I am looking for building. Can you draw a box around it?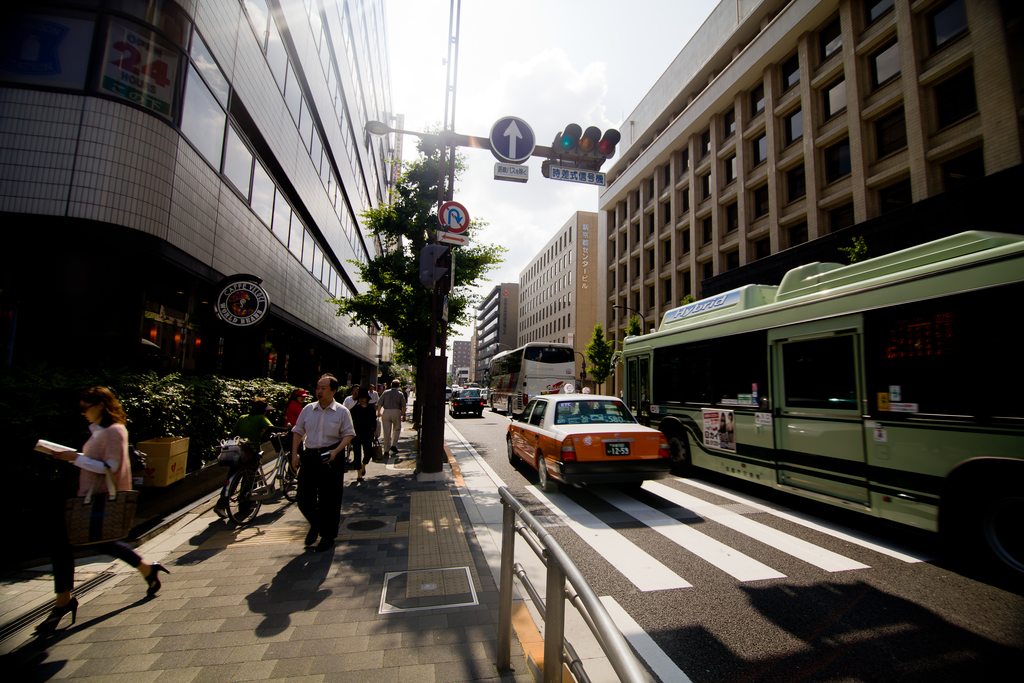
Sure, the bounding box is [left=596, top=0, right=1023, bottom=405].
